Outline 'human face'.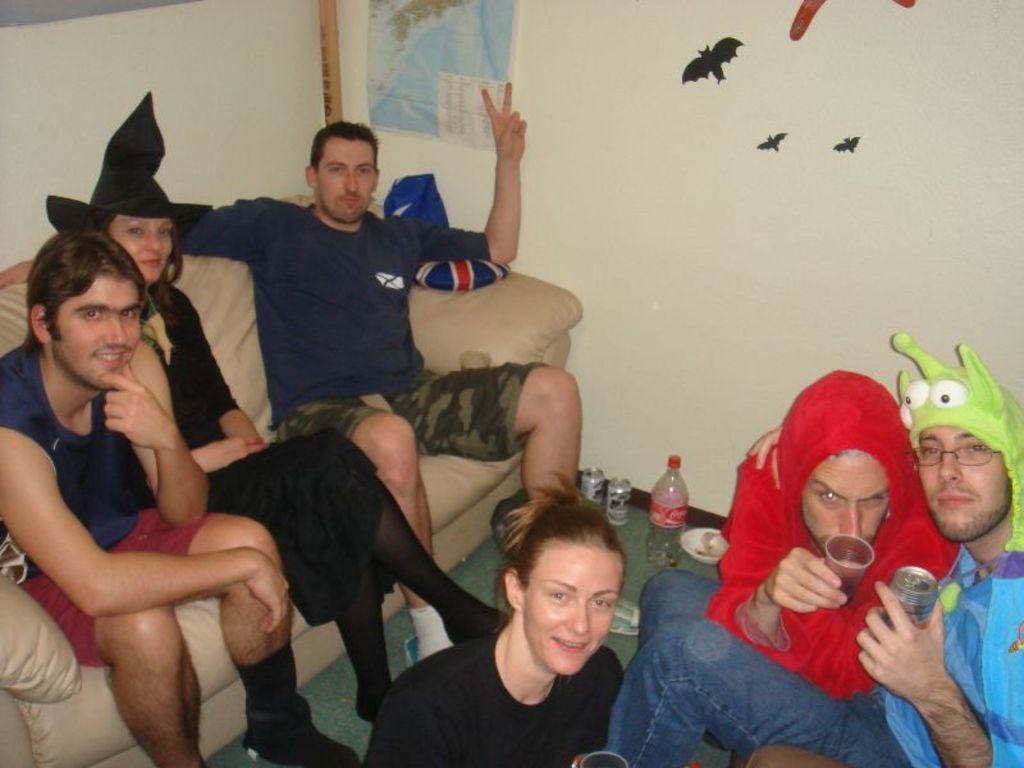
Outline: {"x1": 801, "y1": 451, "x2": 893, "y2": 556}.
